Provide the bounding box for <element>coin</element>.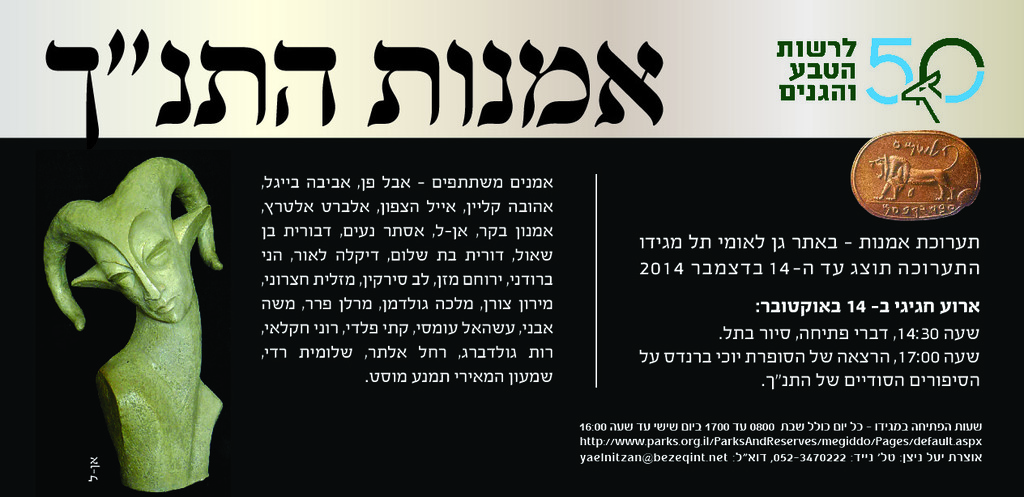
[left=851, top=126, right=982, bottom=222].
